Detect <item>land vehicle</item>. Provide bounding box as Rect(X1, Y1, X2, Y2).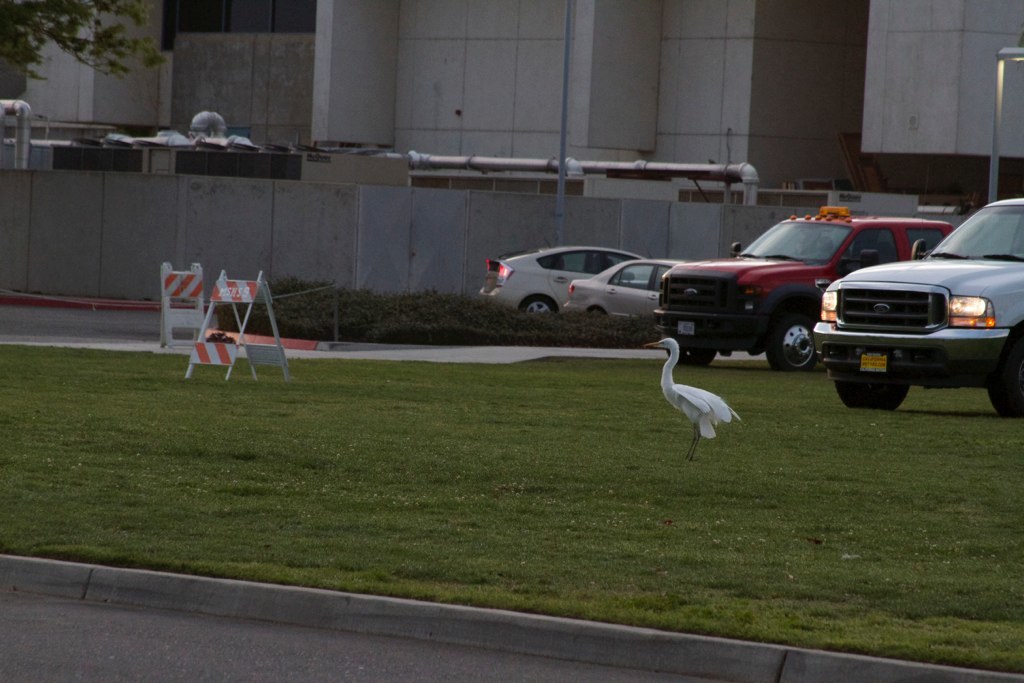
Rect(479, 244, 656, 317).
